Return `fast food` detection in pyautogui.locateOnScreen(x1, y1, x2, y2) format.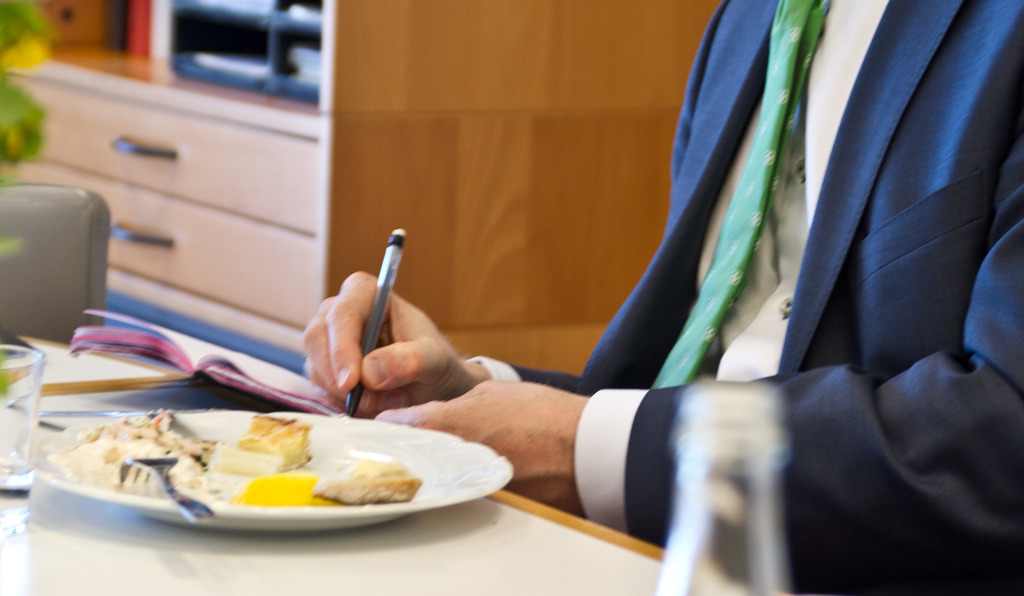
pyautogui.locateOnScreen(68, 414, 212, 503).
